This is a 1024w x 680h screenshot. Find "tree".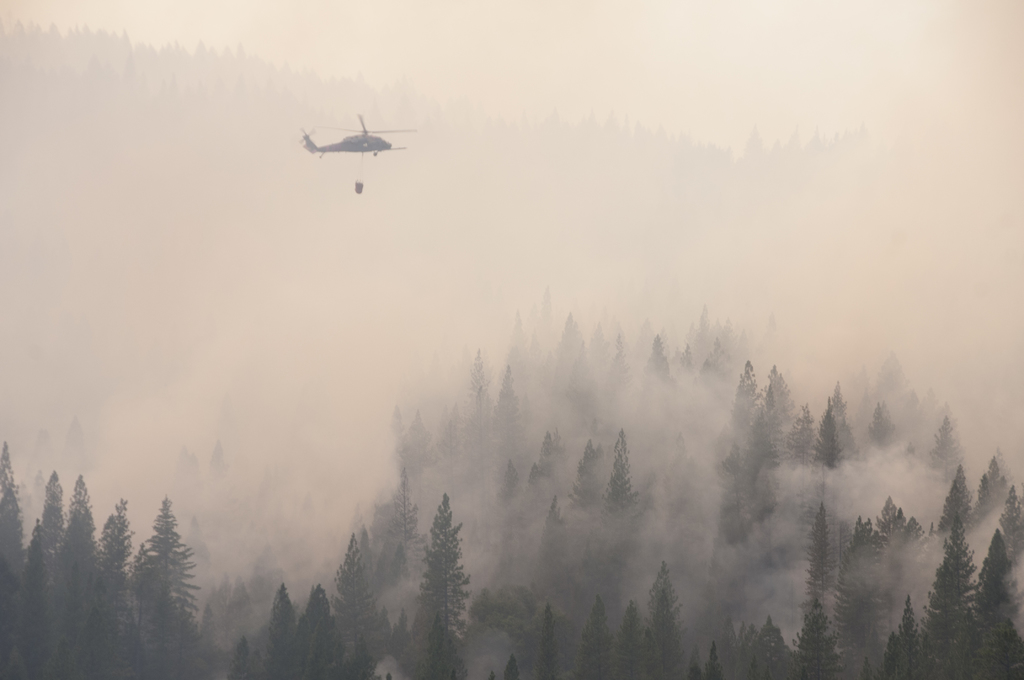
Bounding box: [left=934, top=523, right=986, bottom=679].
